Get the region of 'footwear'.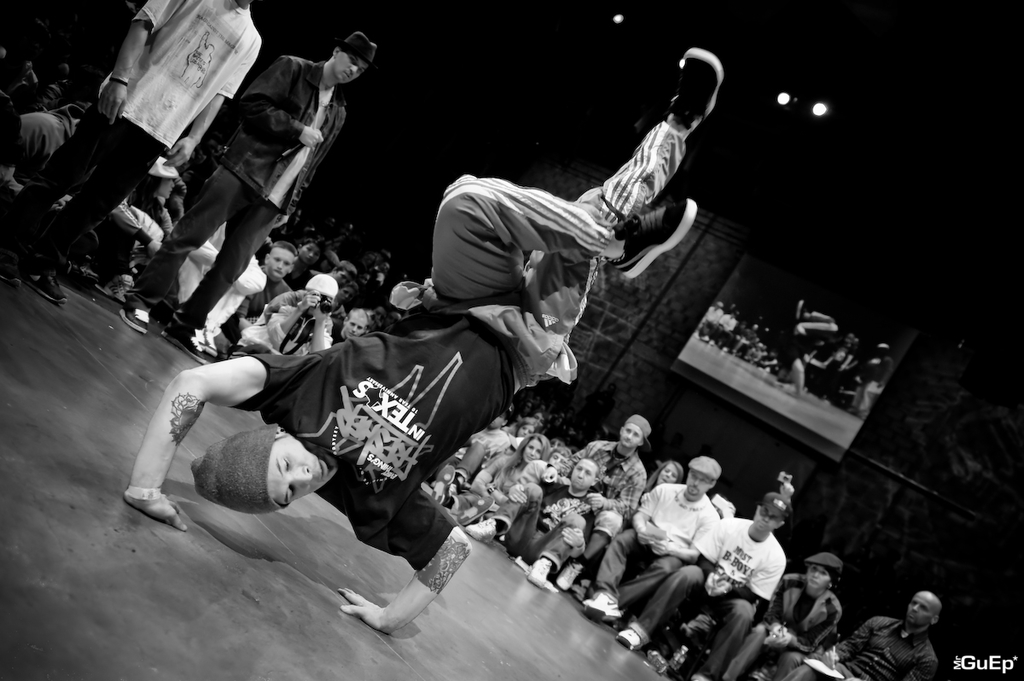
crop(197, 327, 214, 355).
